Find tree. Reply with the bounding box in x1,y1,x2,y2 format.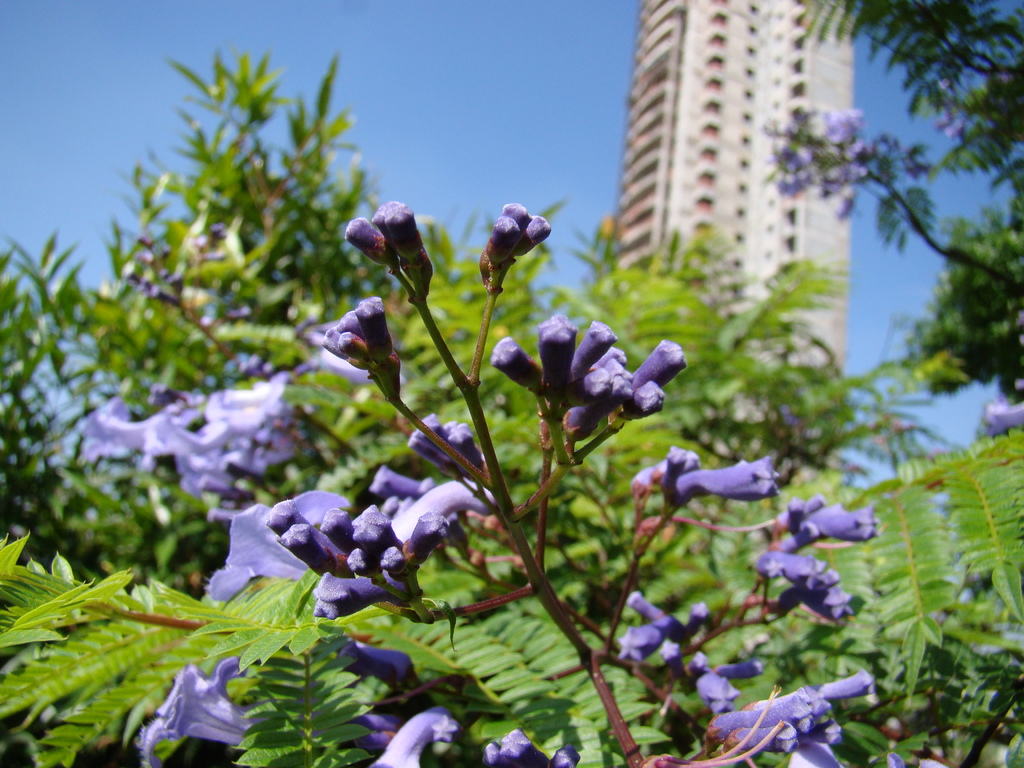
0,9,1023,767.
